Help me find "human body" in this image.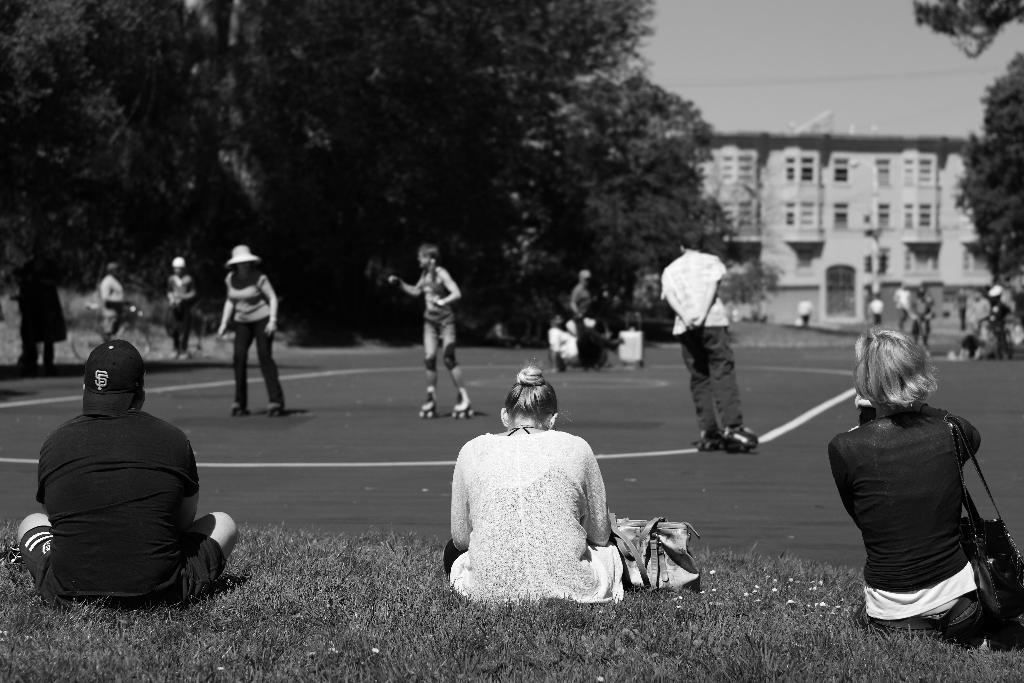
Found it: (x1=955, y1=291, x2=993, y2=359).
